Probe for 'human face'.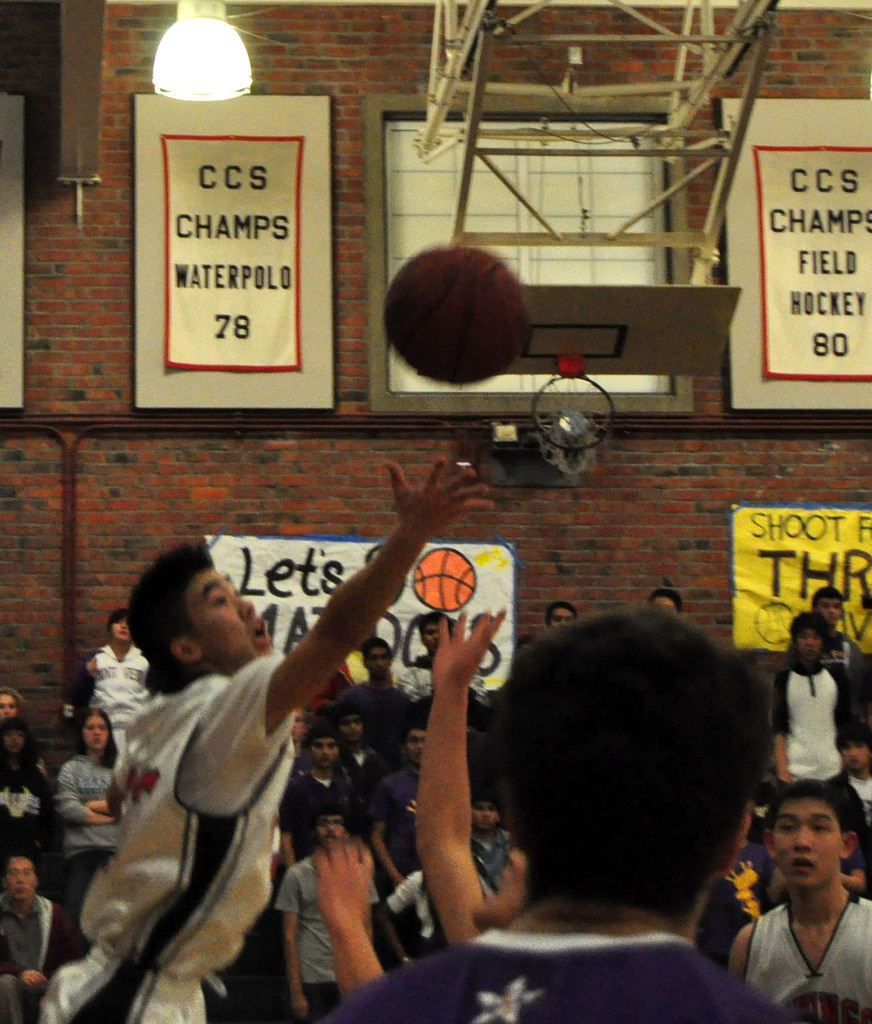
Probe result: 819, 595, 843, 628.
